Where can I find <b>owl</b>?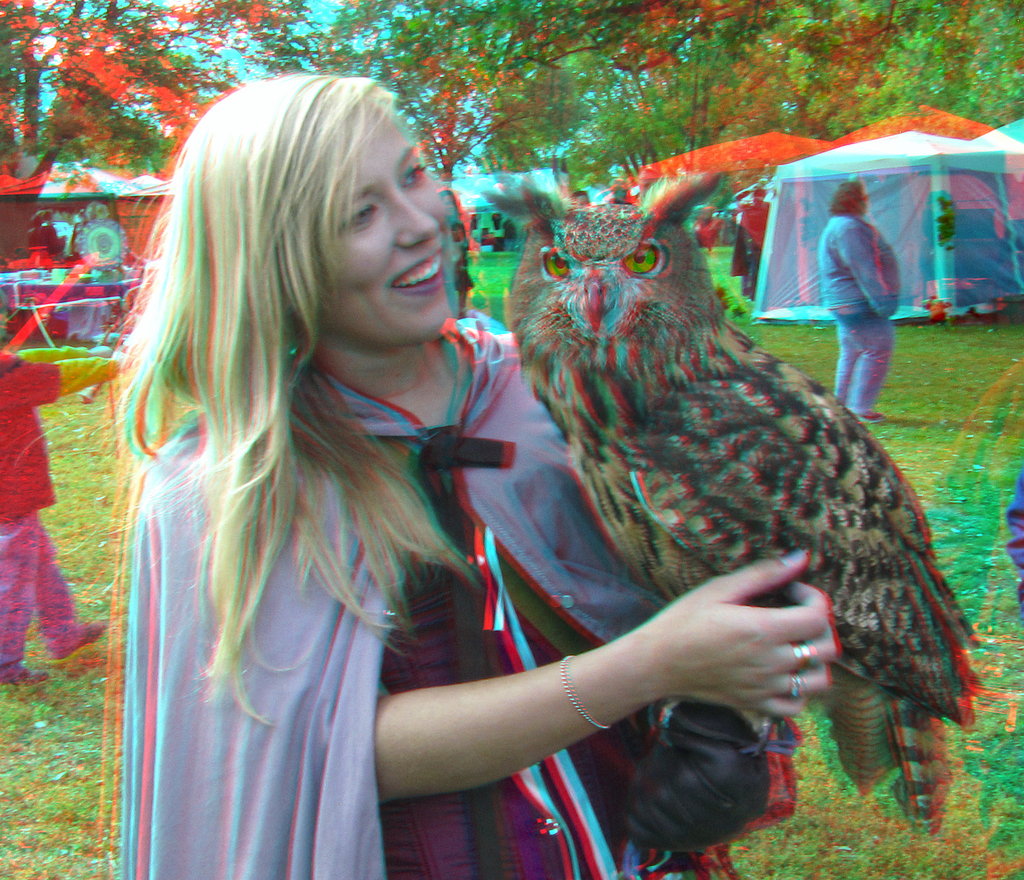
You can find it at 497/165/991/845.
